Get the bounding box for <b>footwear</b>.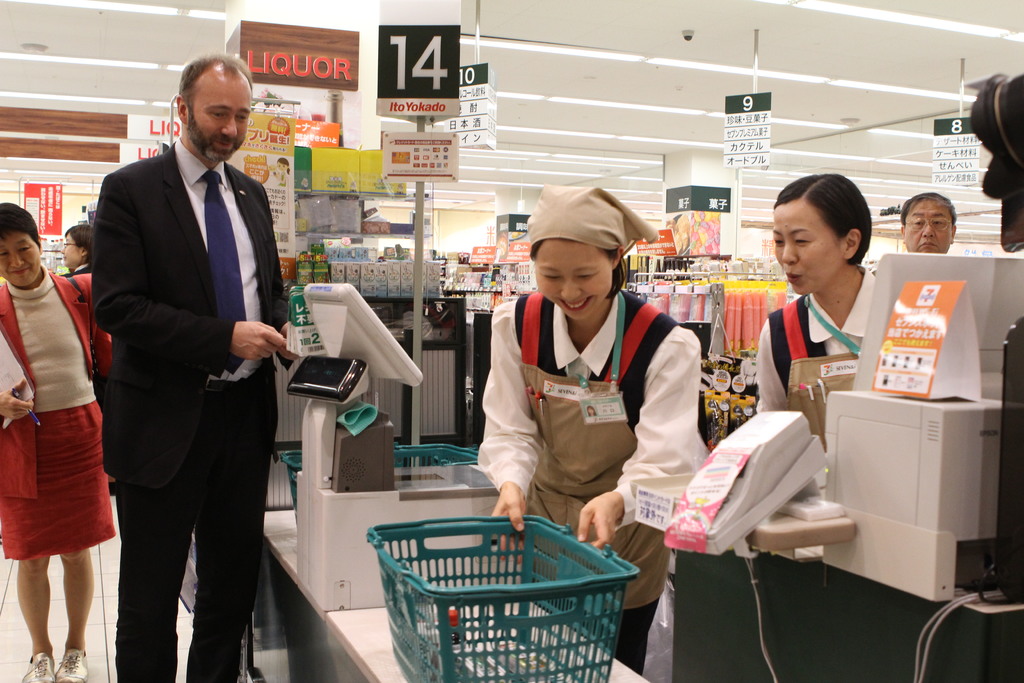
box=[31, 653, 58, 682].
